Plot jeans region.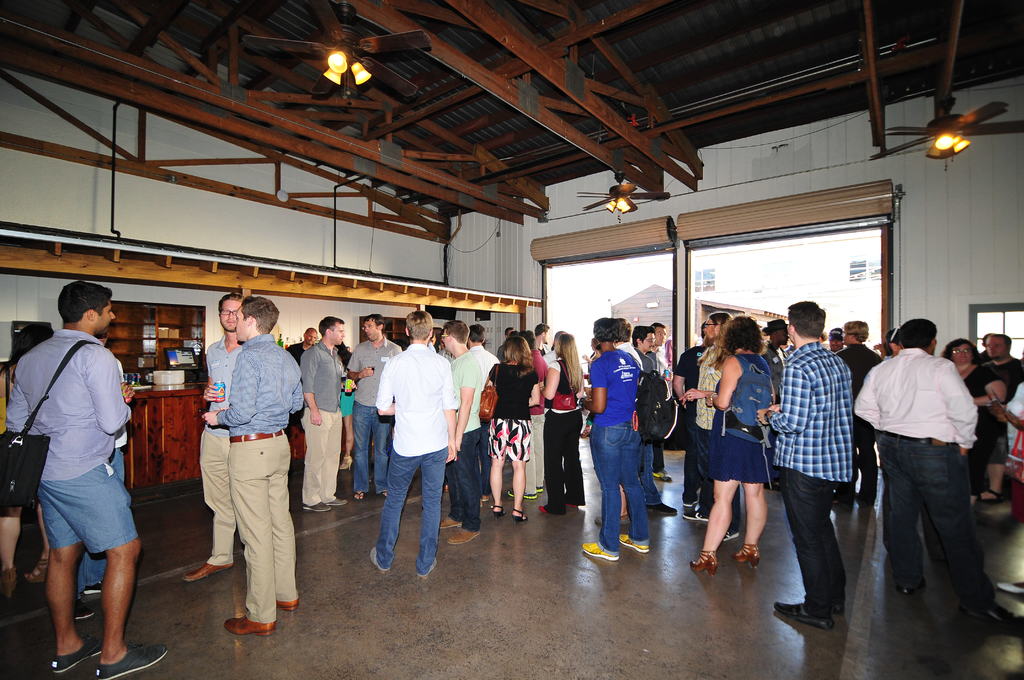
Plotted at x1=776 y1=464 x2=839 y2=616.
